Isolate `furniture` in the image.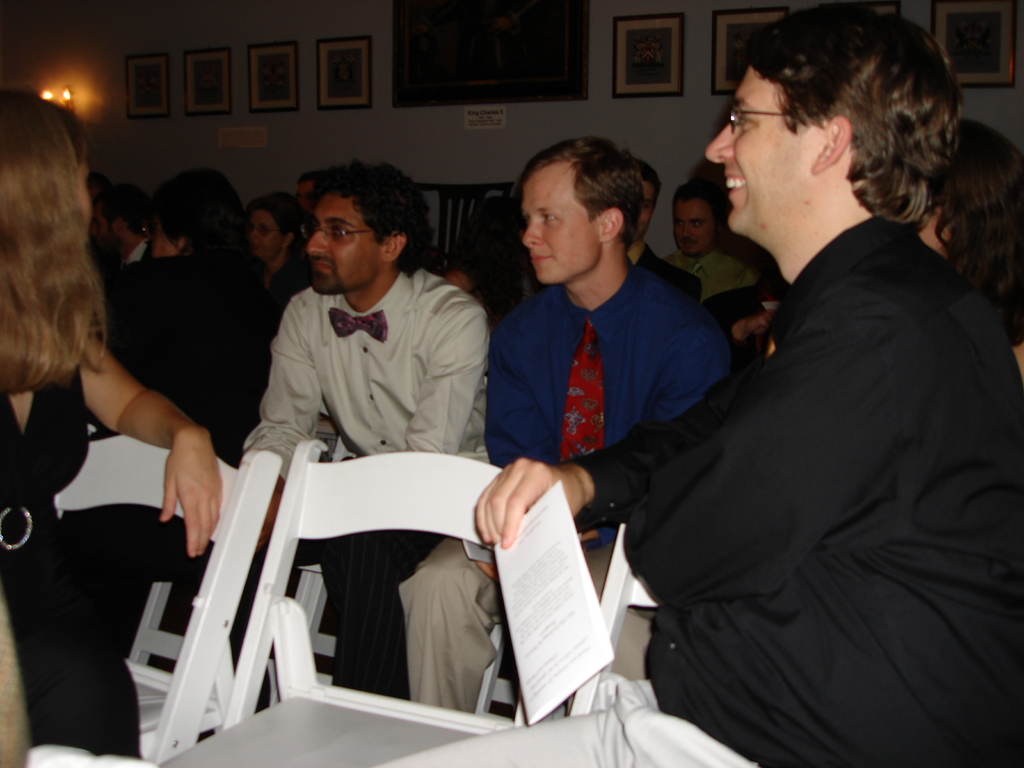
Isolated region: [left=56, top=447, right=278, bottom=765].
